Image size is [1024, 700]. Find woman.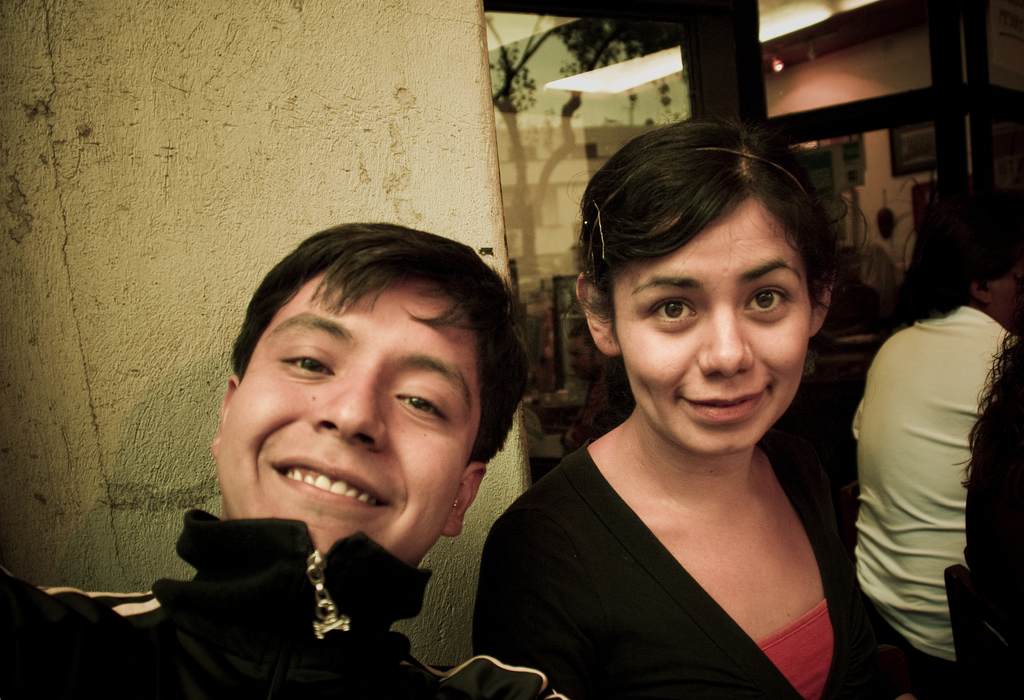
473:110:916:699.
